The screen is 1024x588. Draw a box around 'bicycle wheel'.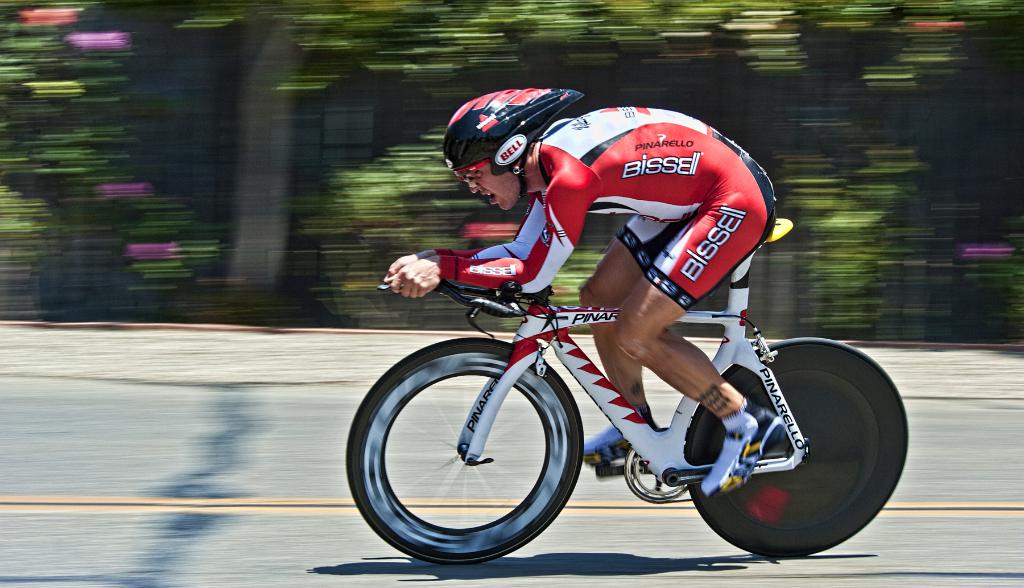
(684,334,909,559).
